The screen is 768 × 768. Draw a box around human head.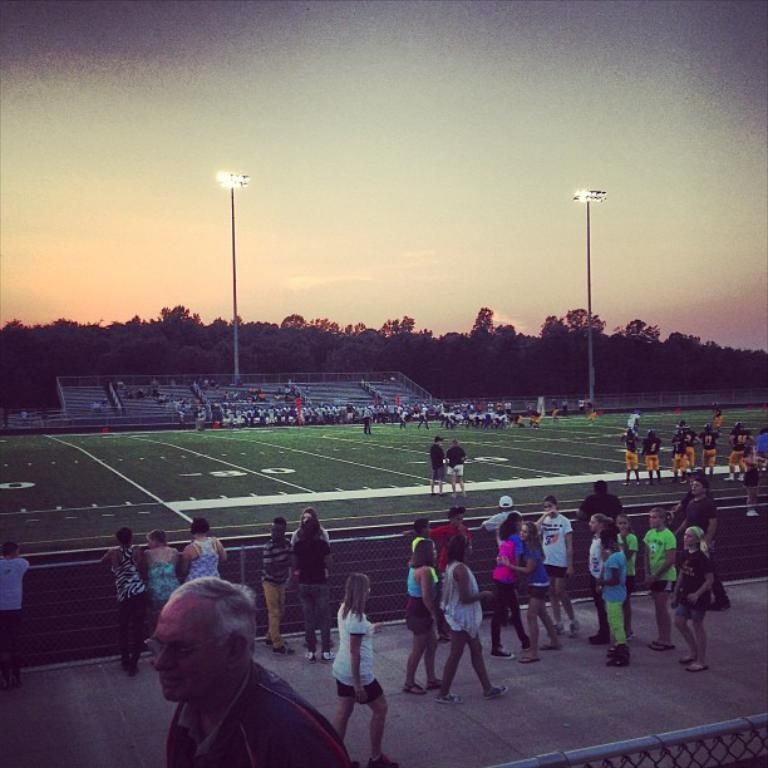
x1=444 y1=532 x2=473 y2=560.
